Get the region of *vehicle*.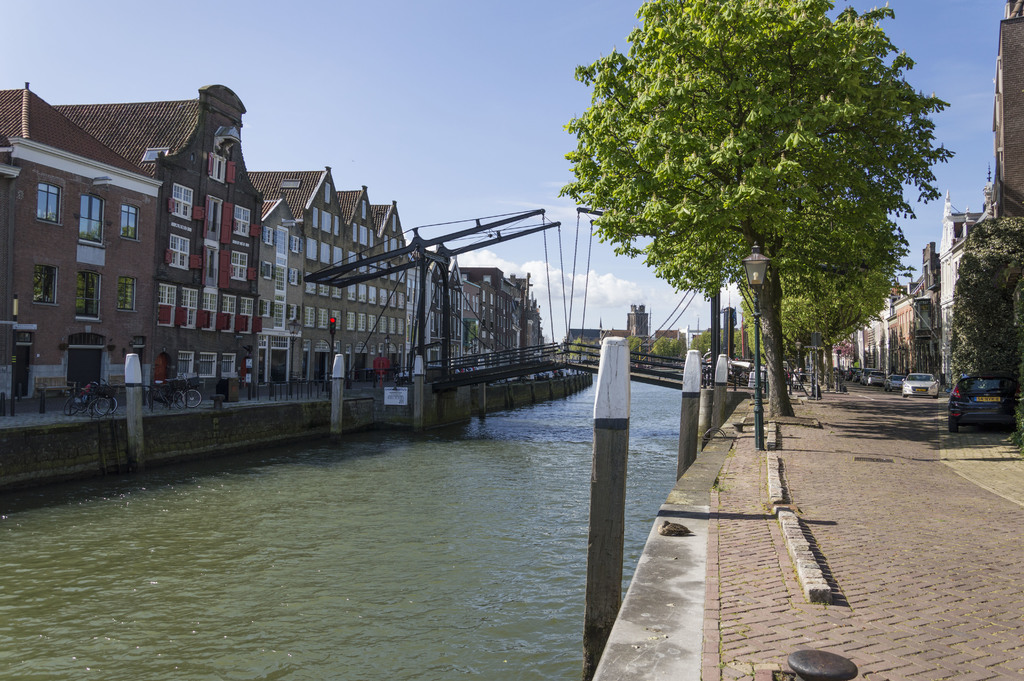
bbox=(943, 374, 1016, 429).
